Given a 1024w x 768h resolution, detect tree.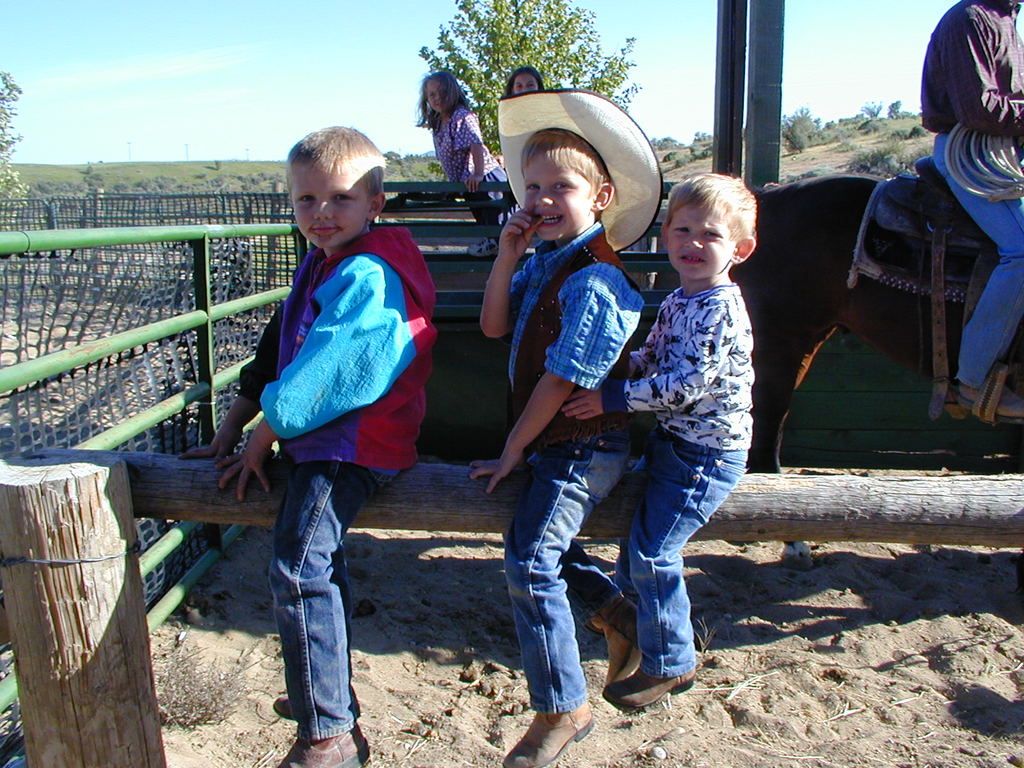
detection(828, 120, 837, 132).
